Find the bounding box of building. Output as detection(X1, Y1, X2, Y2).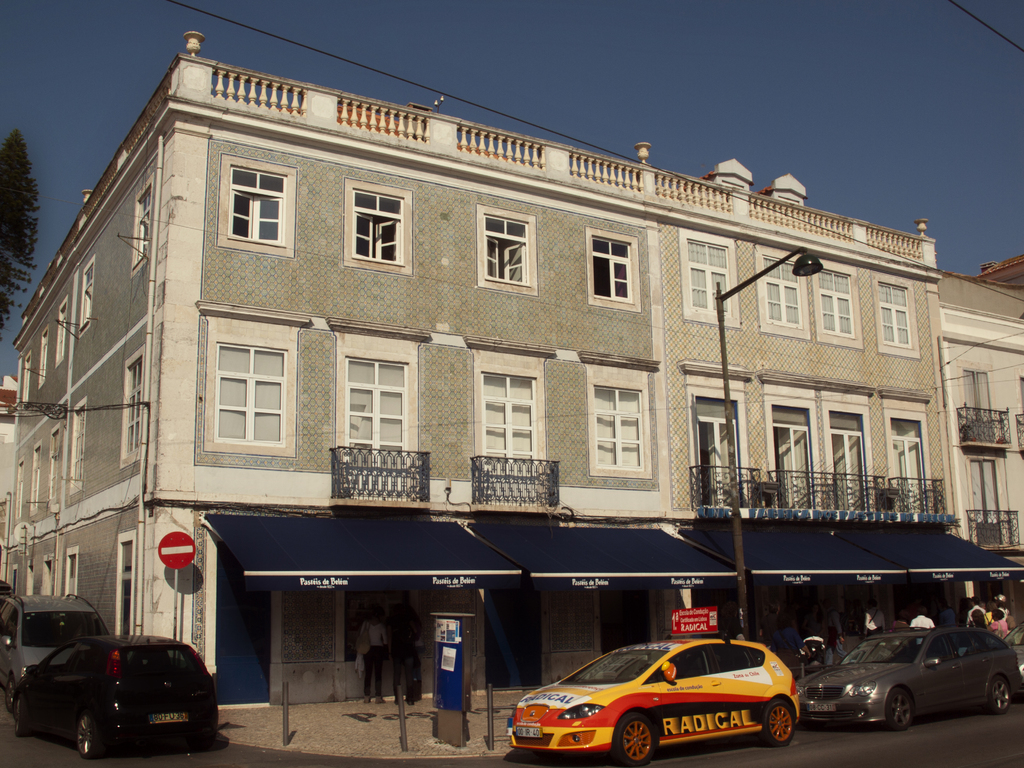
detection(936, 252, 1023, 675).
